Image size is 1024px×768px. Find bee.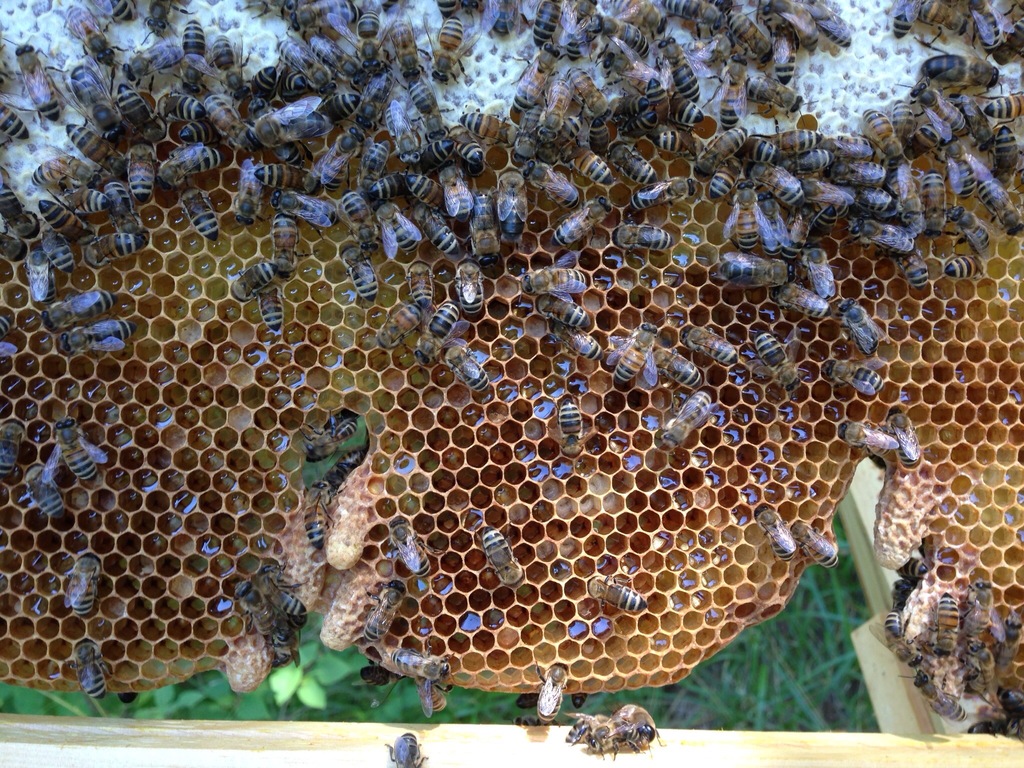
locate(266, 614, 308, 669).
